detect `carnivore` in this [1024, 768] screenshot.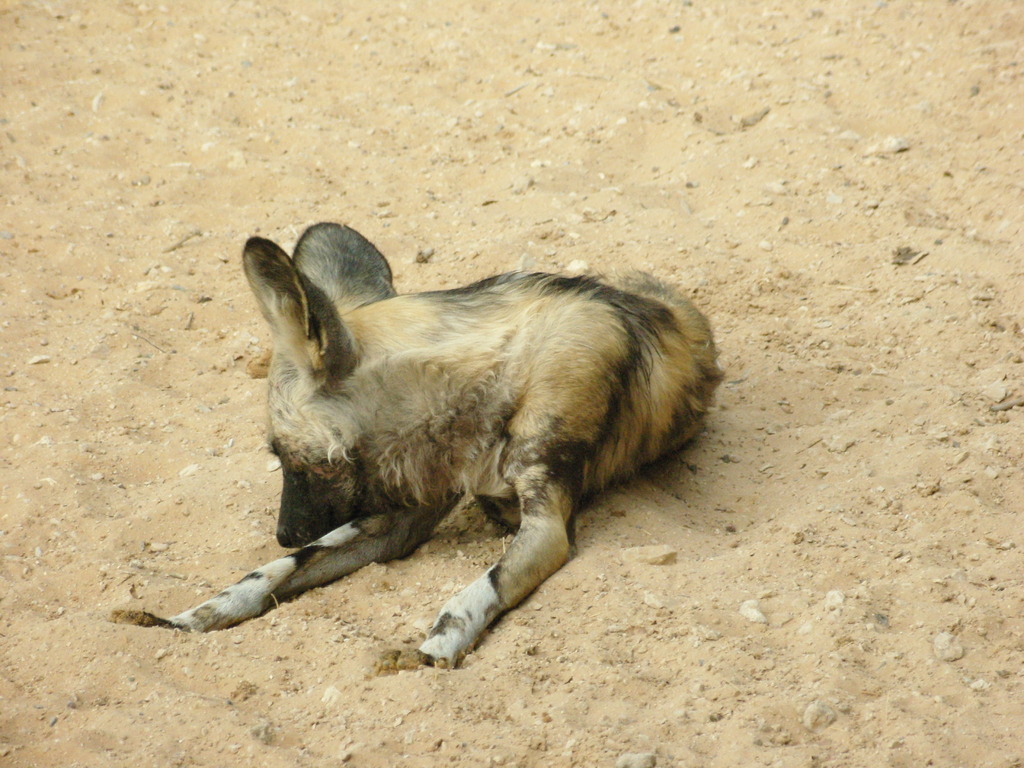
Detection: select_region(229, 202, 748, 670).
